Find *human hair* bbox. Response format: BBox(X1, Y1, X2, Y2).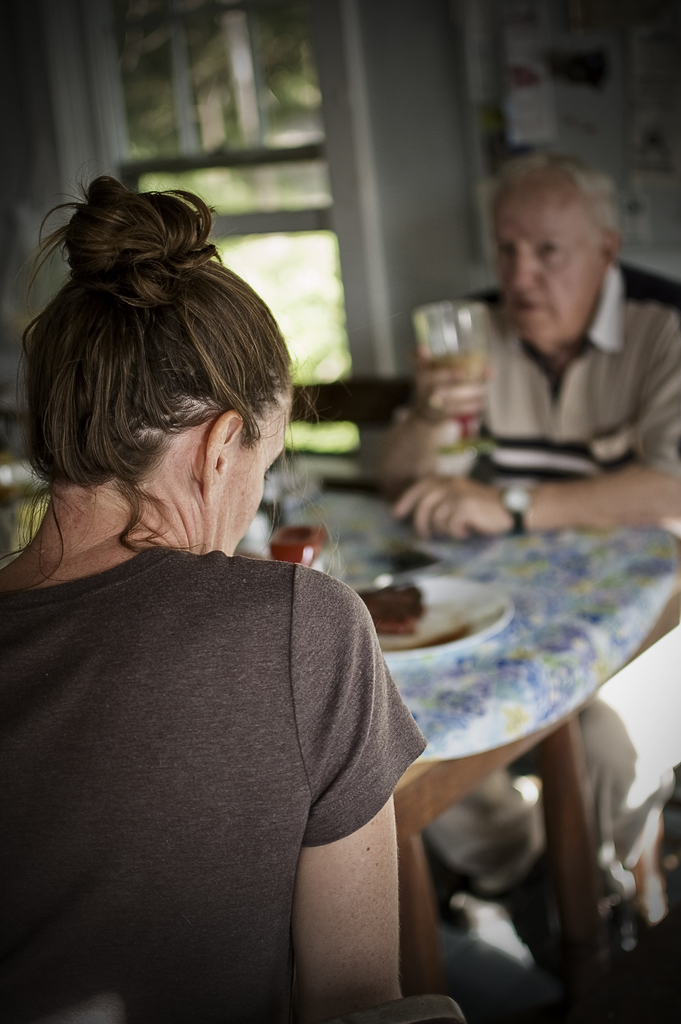
BBox(497, 154, 621, 251).
